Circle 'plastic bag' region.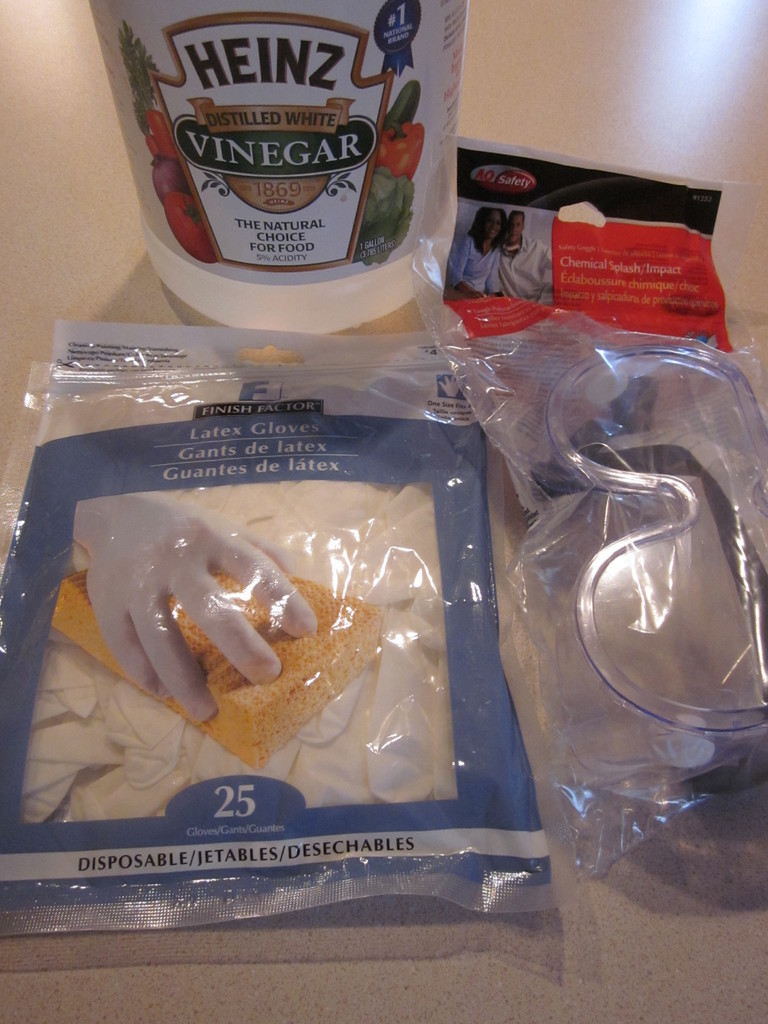
Region: x1=404 y1=244 x2=767 y2=888.
